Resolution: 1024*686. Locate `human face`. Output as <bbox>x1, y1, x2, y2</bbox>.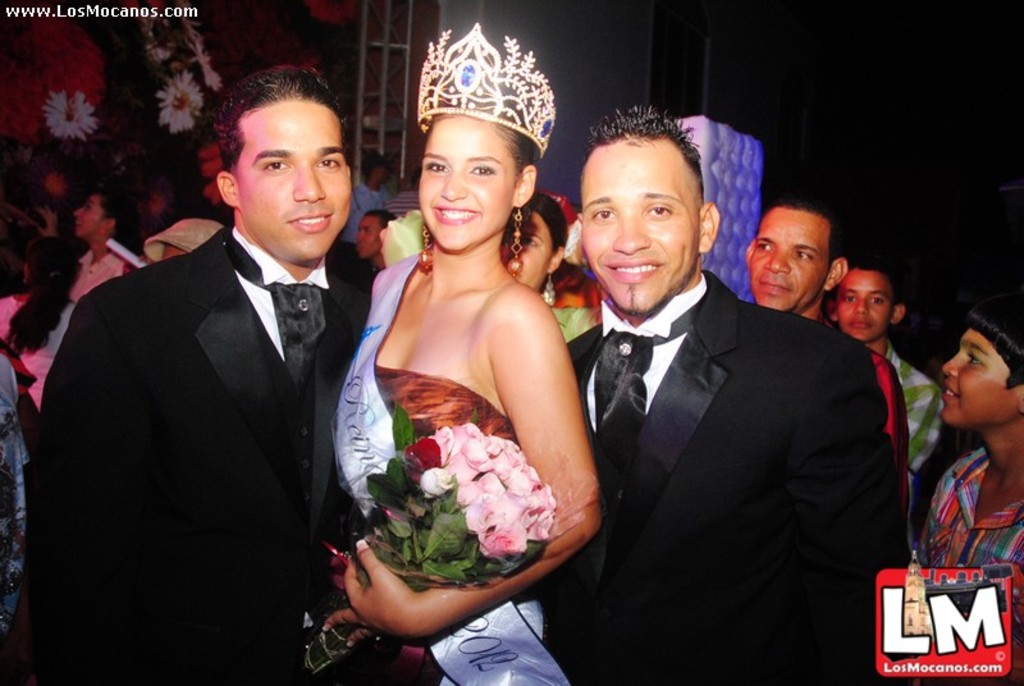
<bbox>420, 119, 518, 255</bbox>.
